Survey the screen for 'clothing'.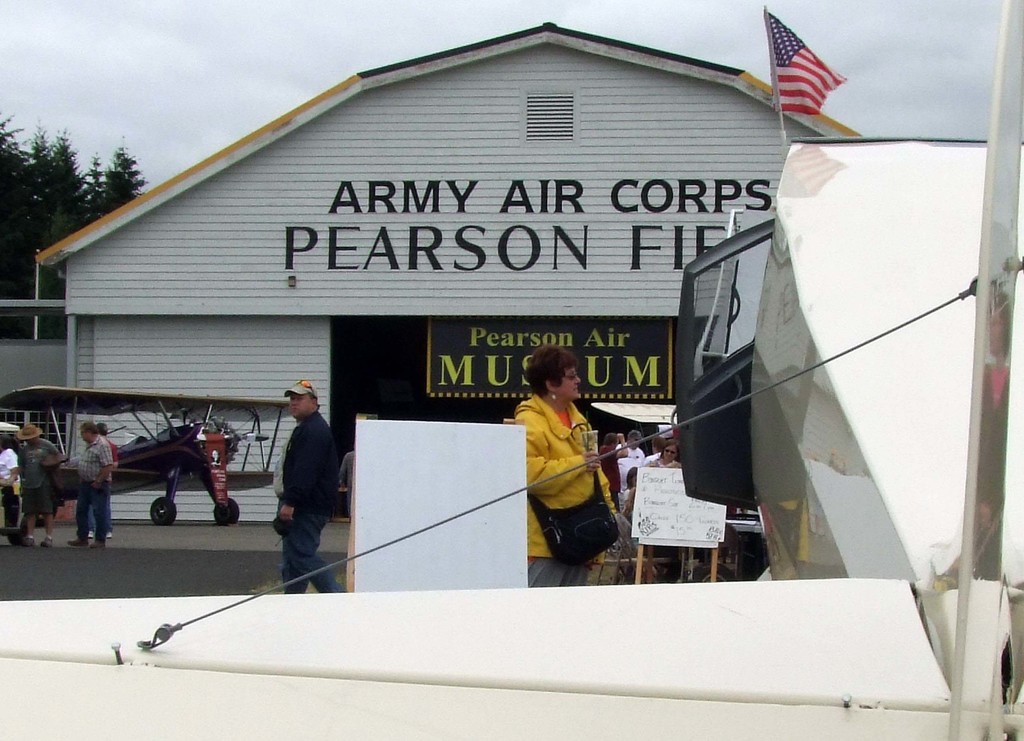
Survey found: bbox(643, 458, 678, 468).
